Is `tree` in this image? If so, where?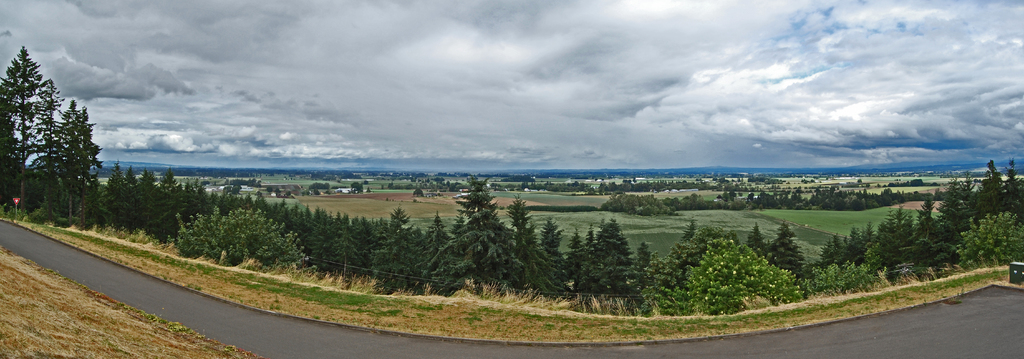
Yes, at region(138, 171, 156, 232).
